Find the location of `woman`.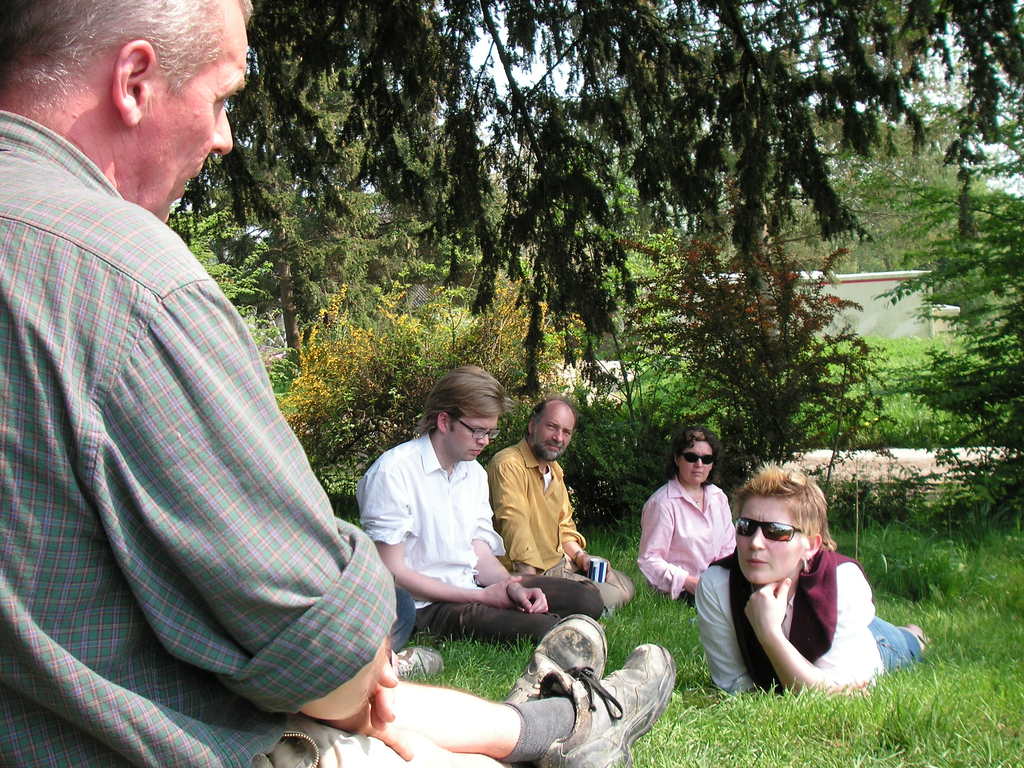
Location: Rect(639, 427, 738, 605).
